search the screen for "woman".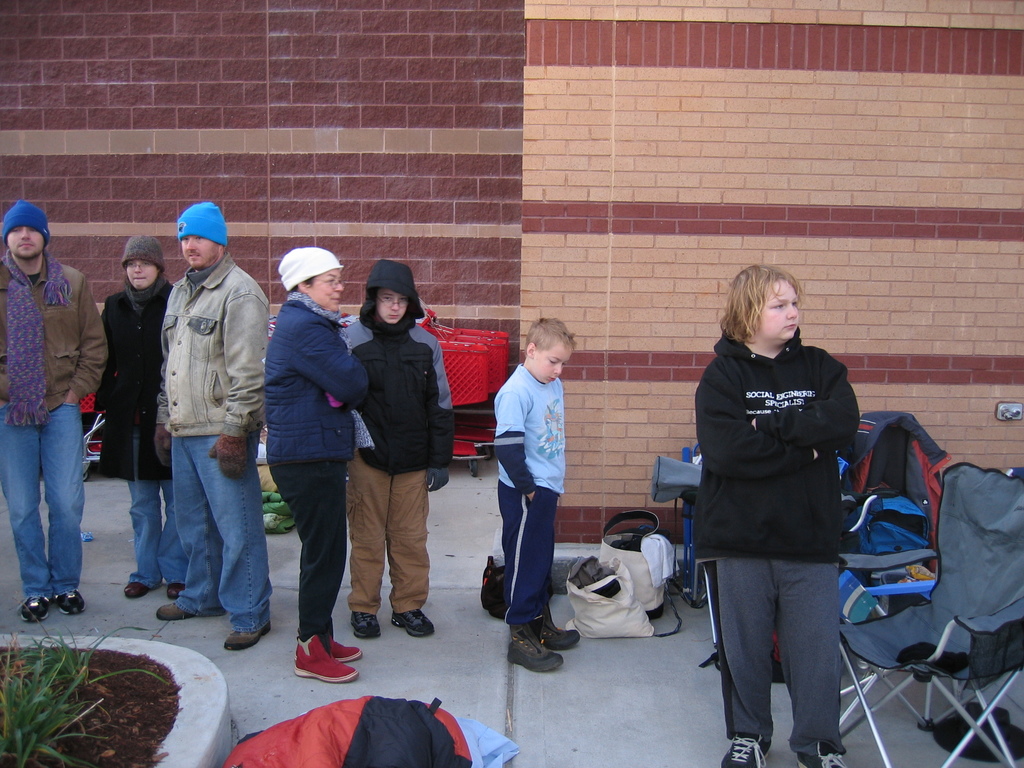
Found at Rect(92, 234, 189, 598).
